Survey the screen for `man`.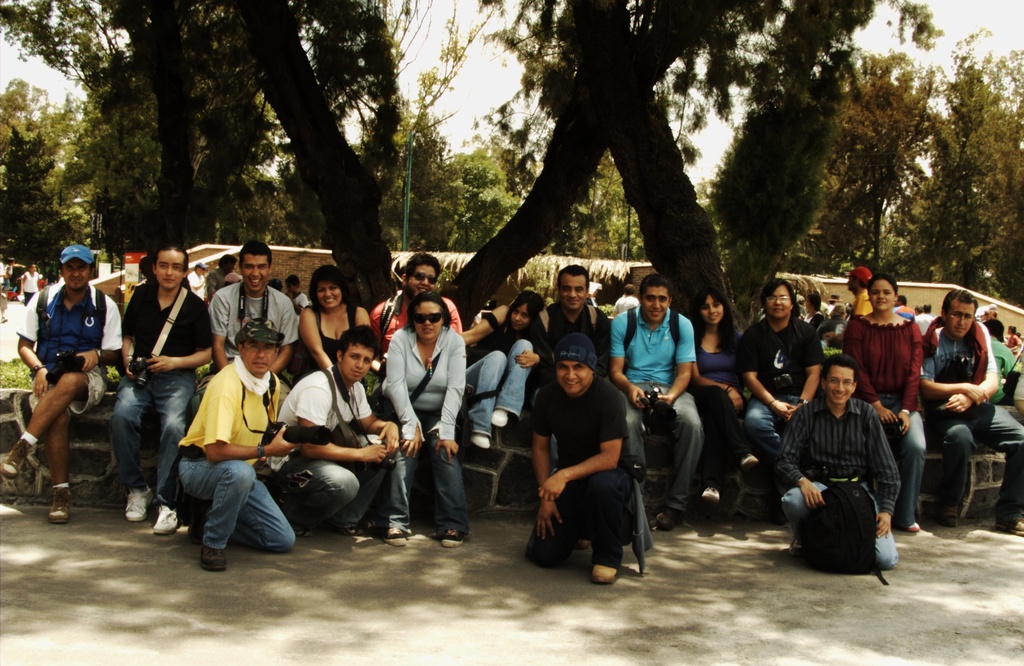
Survey found: <region>212, 243, 298, 384</region>.
